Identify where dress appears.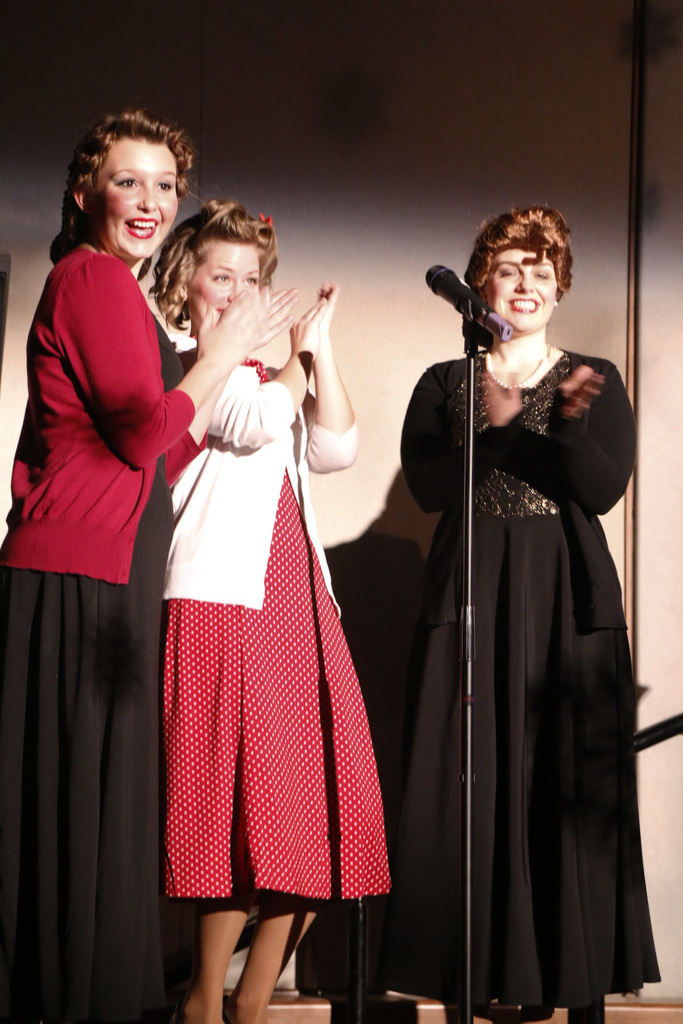
Appears at pyautogui.locateOnScreen(371, 351, 660, 1019).
